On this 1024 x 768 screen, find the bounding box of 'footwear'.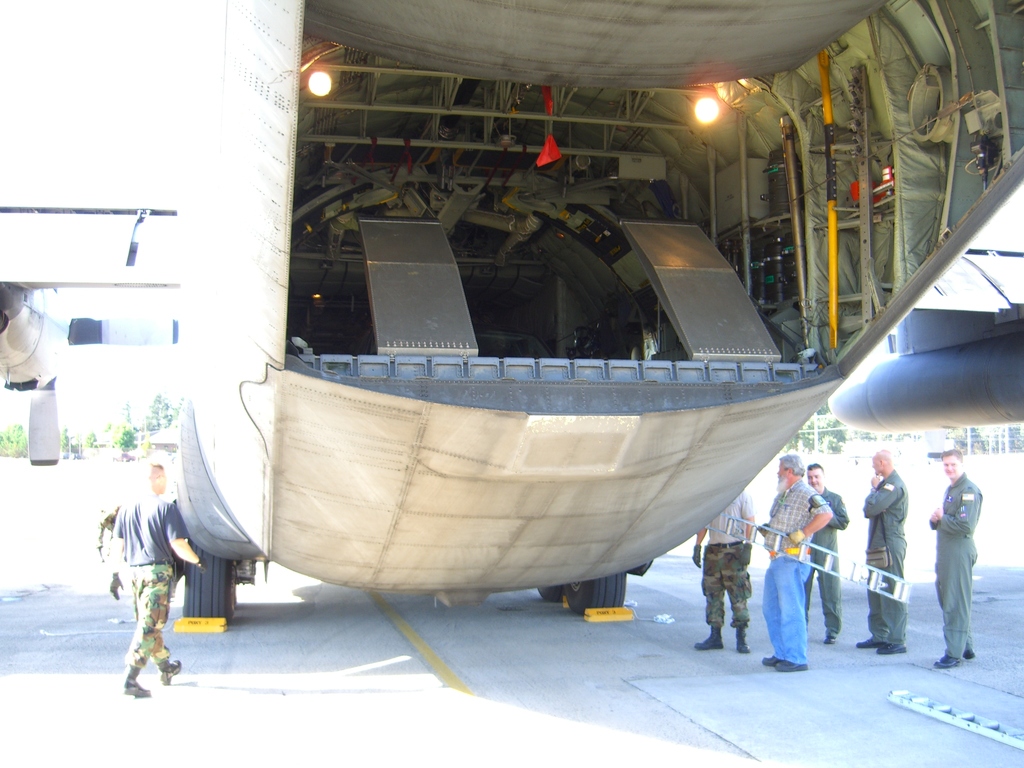
Bounding box: <region>824, 633, 837, 644</region>.
